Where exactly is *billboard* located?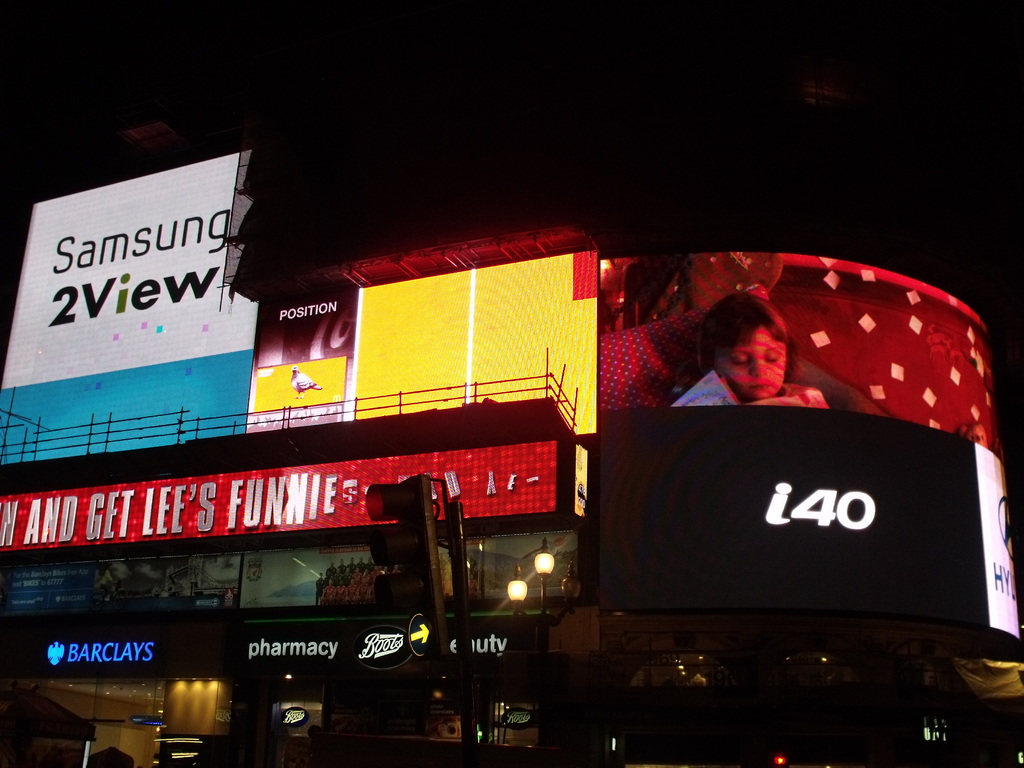
Its bounding box is [0,150,255,456].
